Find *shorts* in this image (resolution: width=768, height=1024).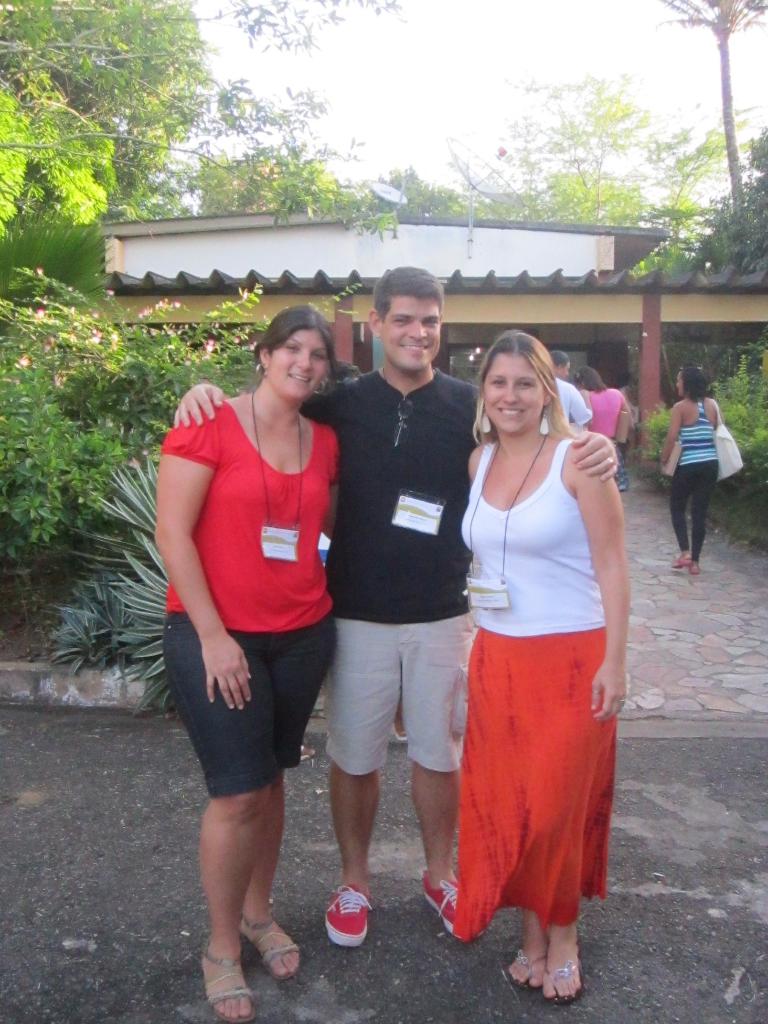
bbox=(170, 623, 339, 779).
